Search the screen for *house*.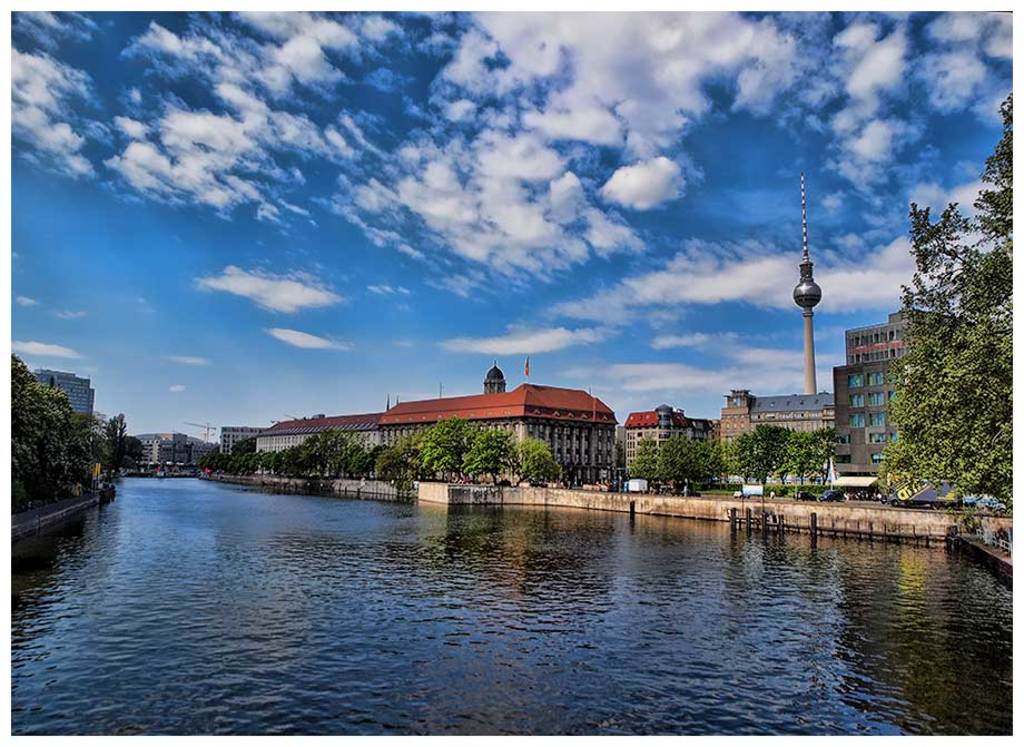
Found at box(346, 414, 383, 459).
